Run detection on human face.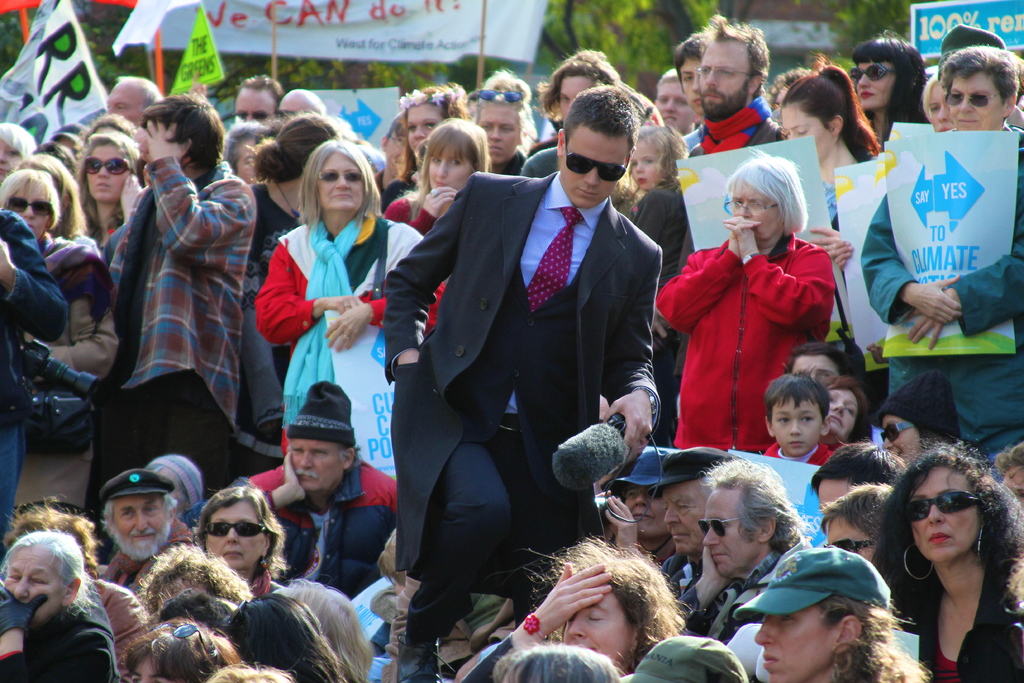
Result: box=[230, 136, 259, 180].
